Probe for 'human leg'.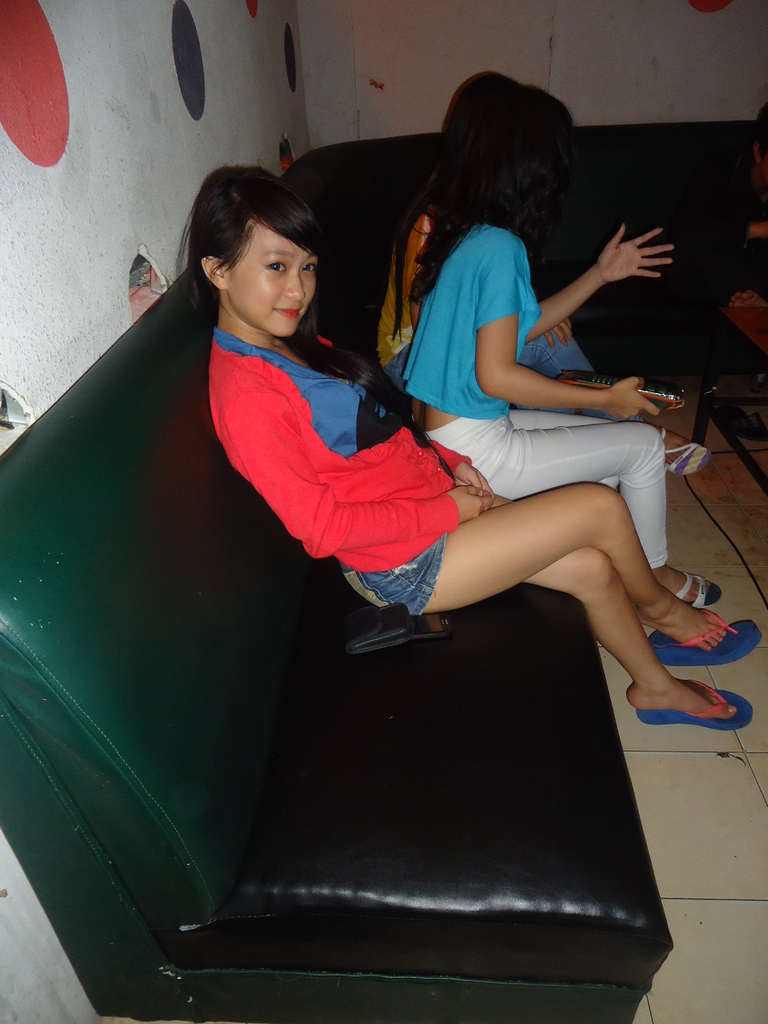
Probe result: 387 485 728 653.
